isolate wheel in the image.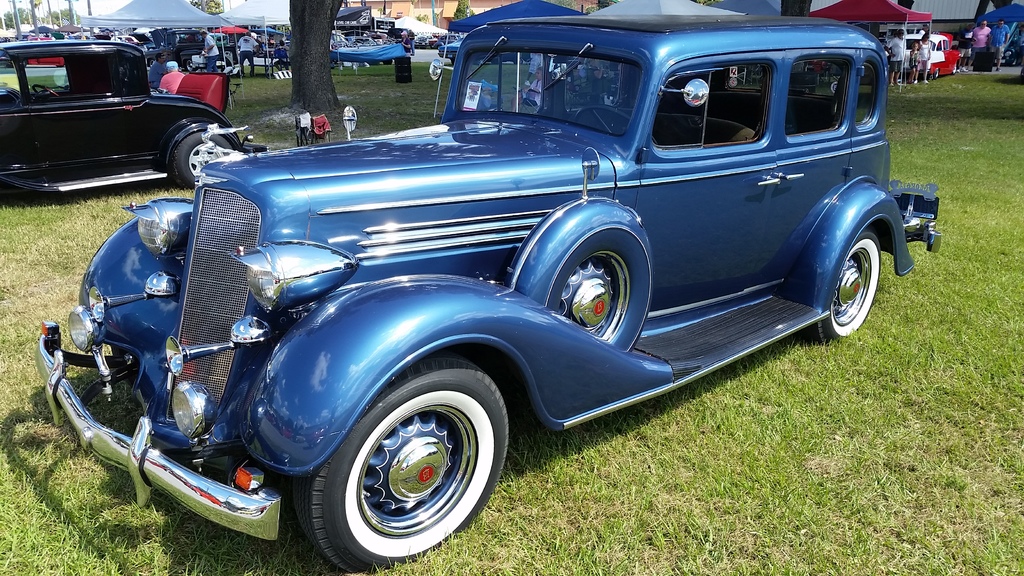
Isolated region: [x1=173, y1=131, x2=234, y2=188].
